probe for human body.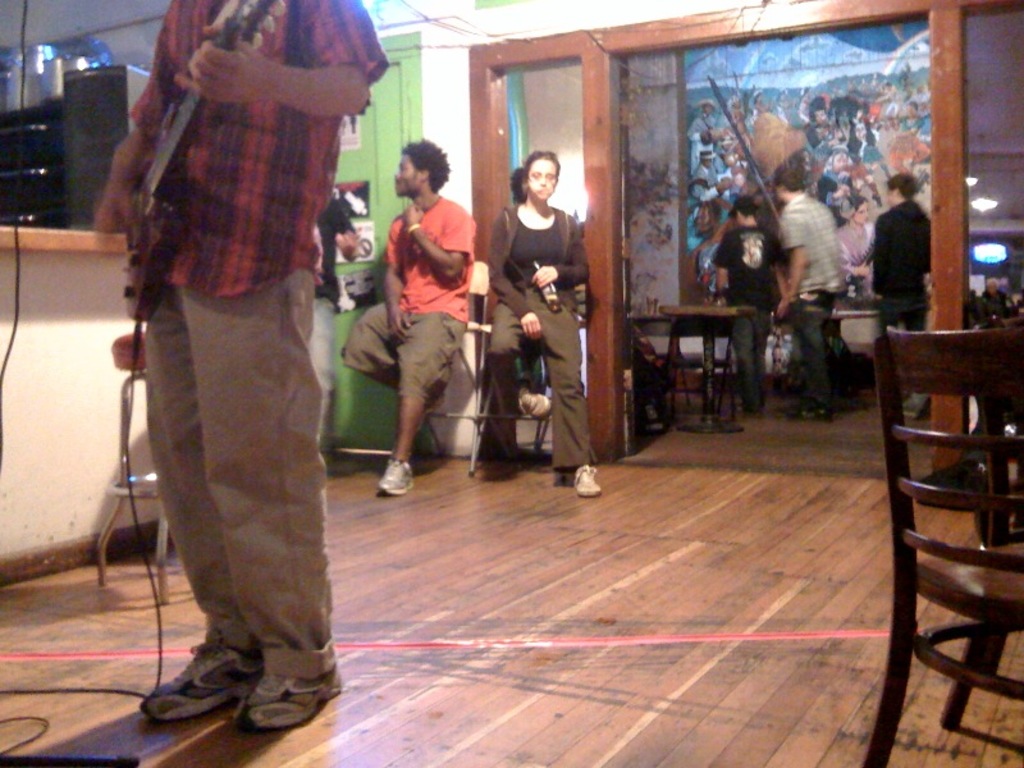
Probe result: rect(837, 219, 881, 307).
